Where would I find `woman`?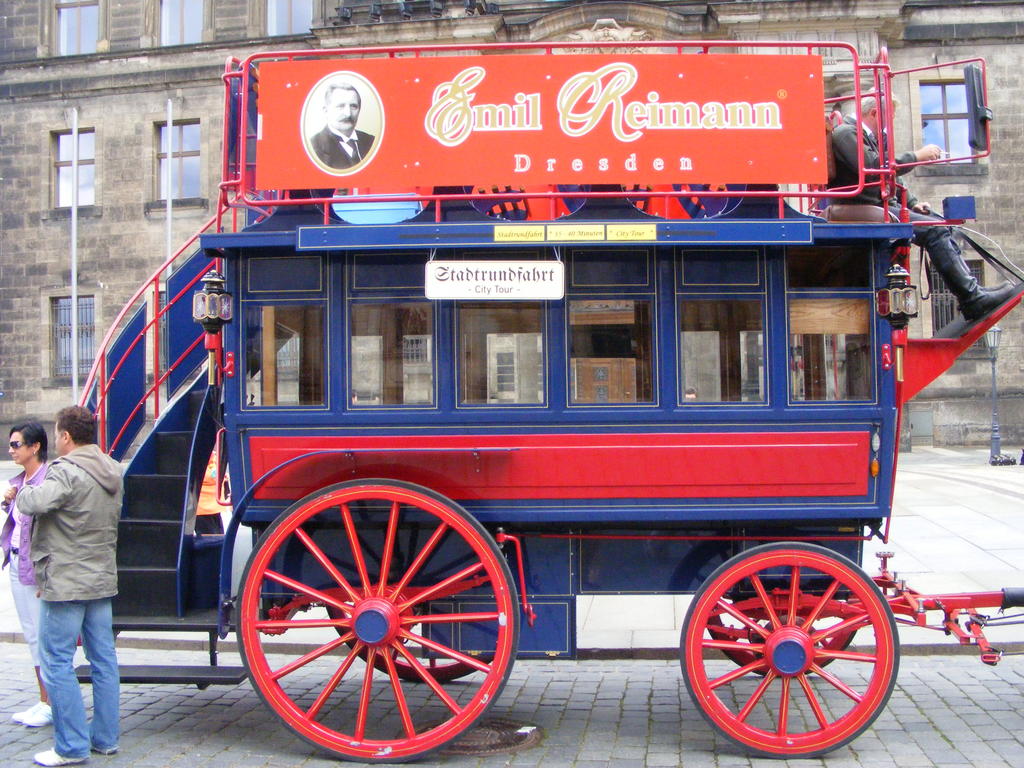
At (left=0, top=412, right=41, bottom=735).
